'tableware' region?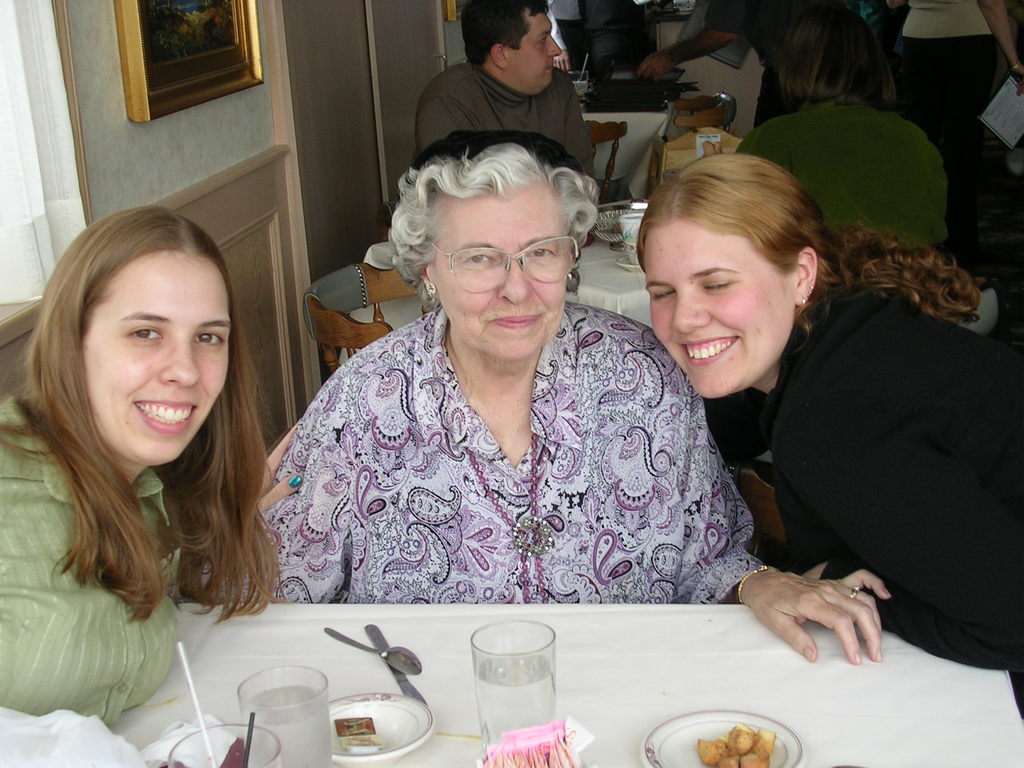
612/212/648/269
